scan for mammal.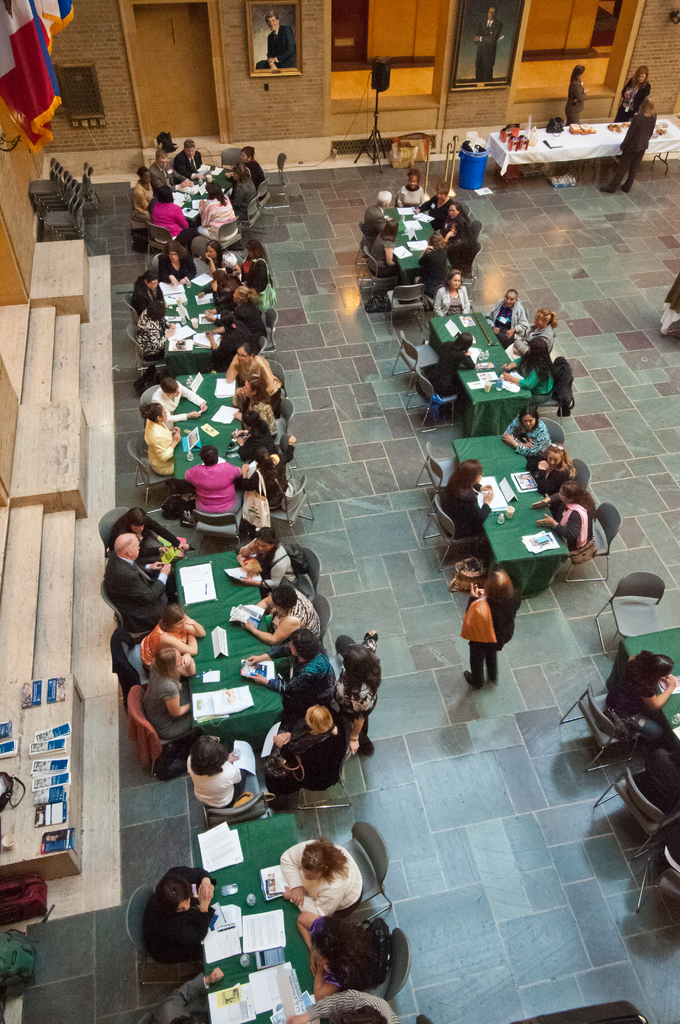
Scan result: rect(252, 627, 343, 723).
